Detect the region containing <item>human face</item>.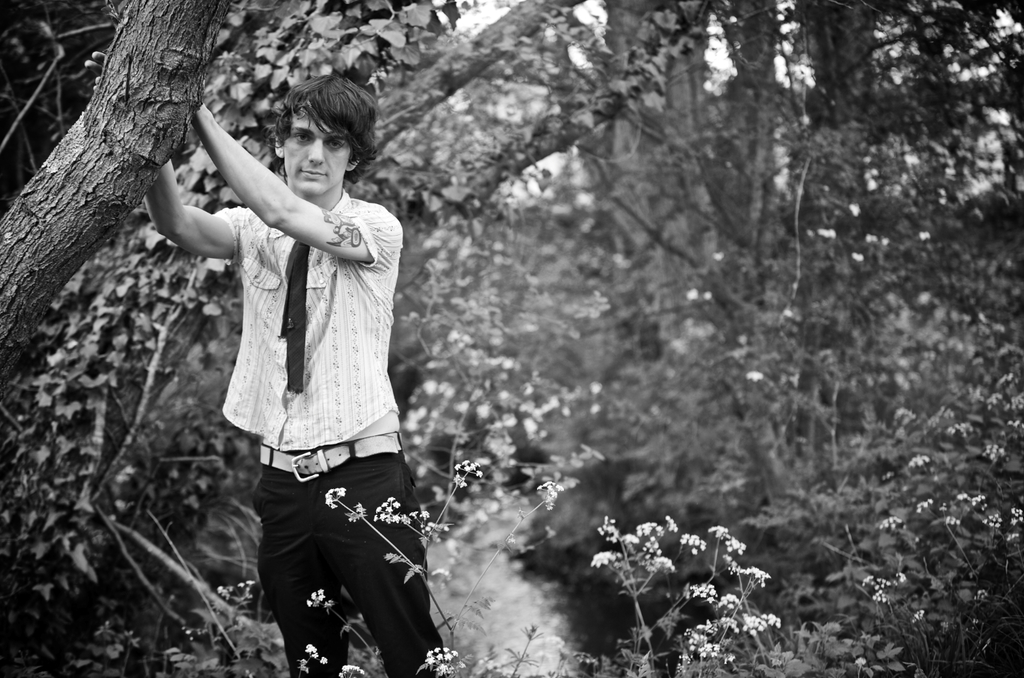
(left=276, top=110, right=353, bottom=199).
